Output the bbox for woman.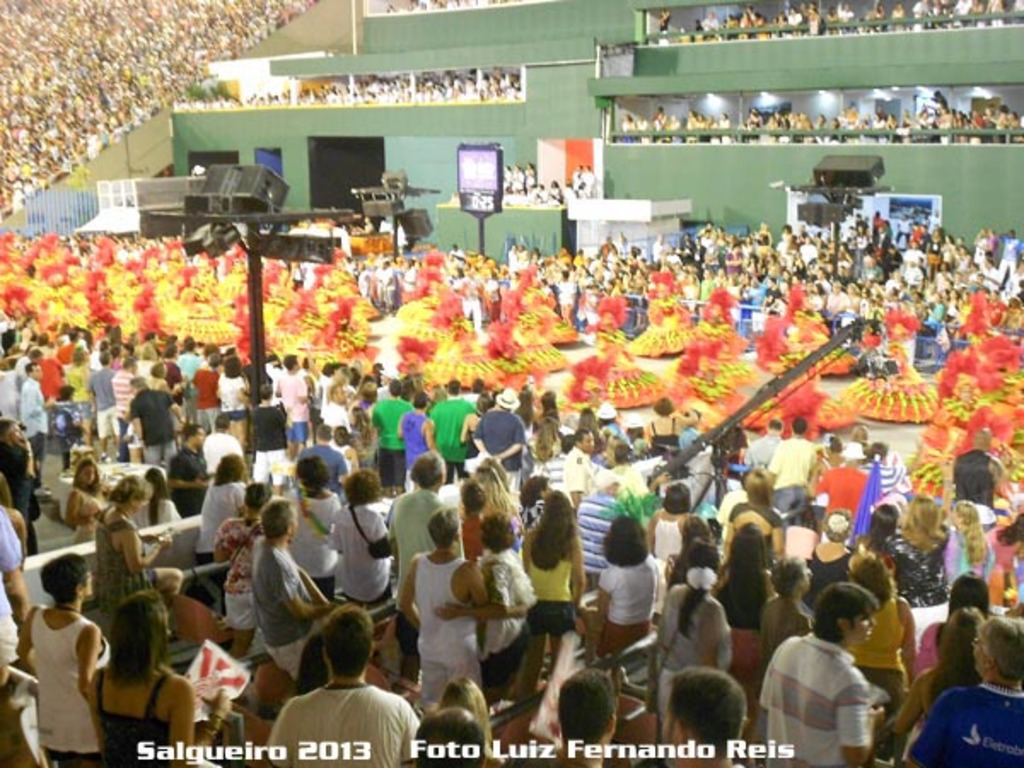
(736, 500, 766, 659).
